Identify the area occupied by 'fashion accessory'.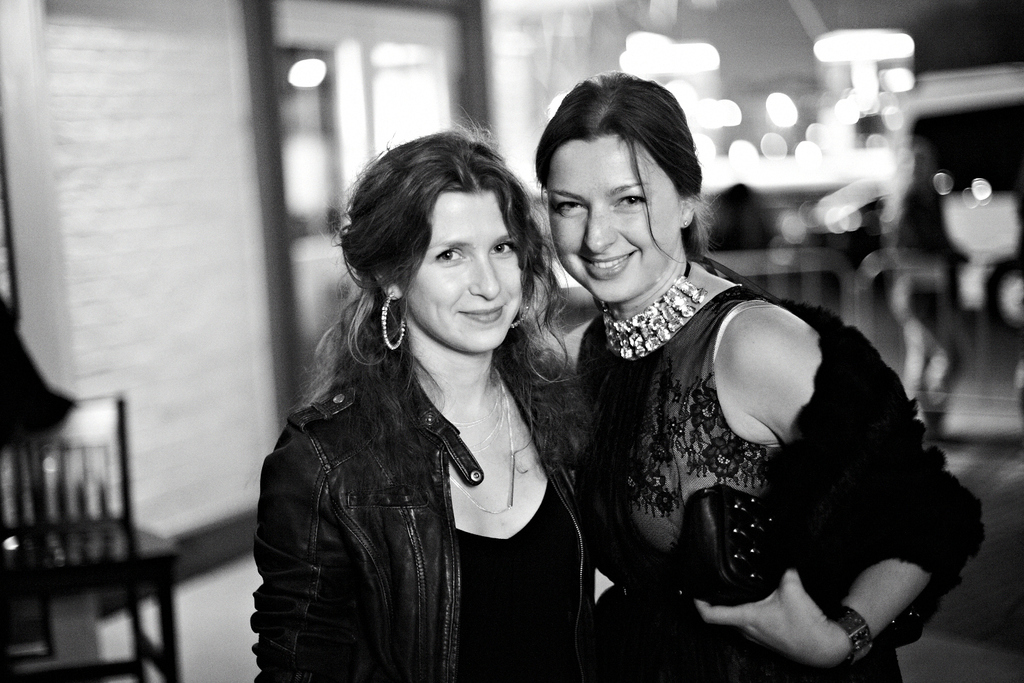
Area: Rect(378, 292, 408, 349).
